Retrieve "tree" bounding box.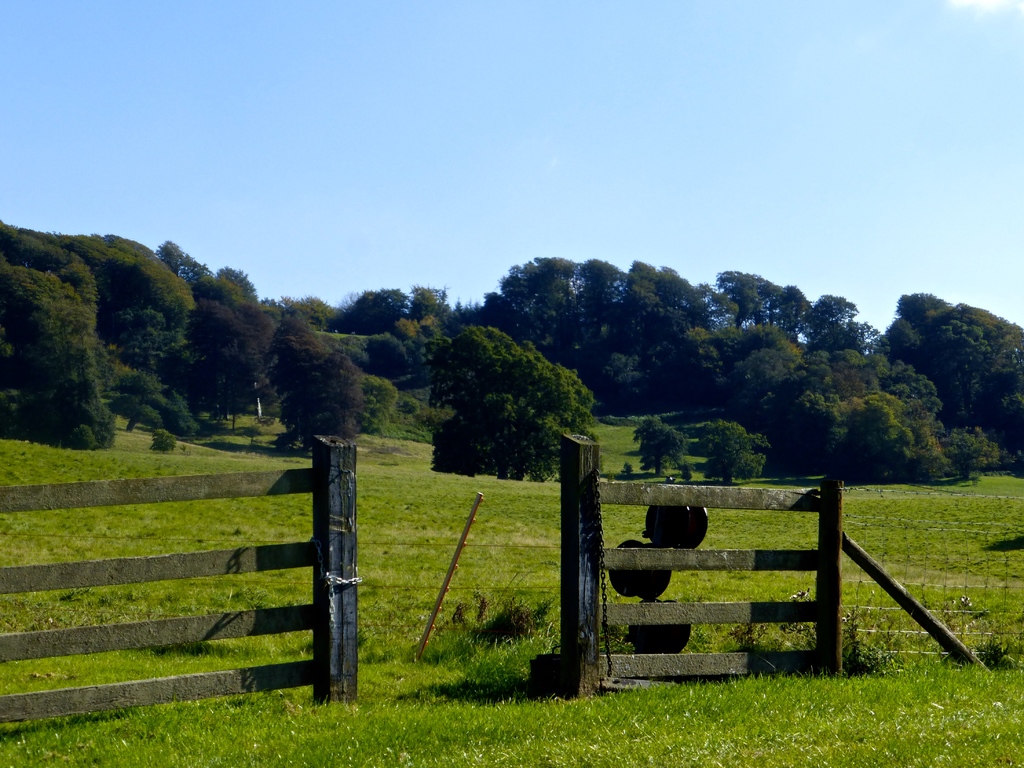
Bounding box: [left=815, top=394, right=939, bottom=488].
